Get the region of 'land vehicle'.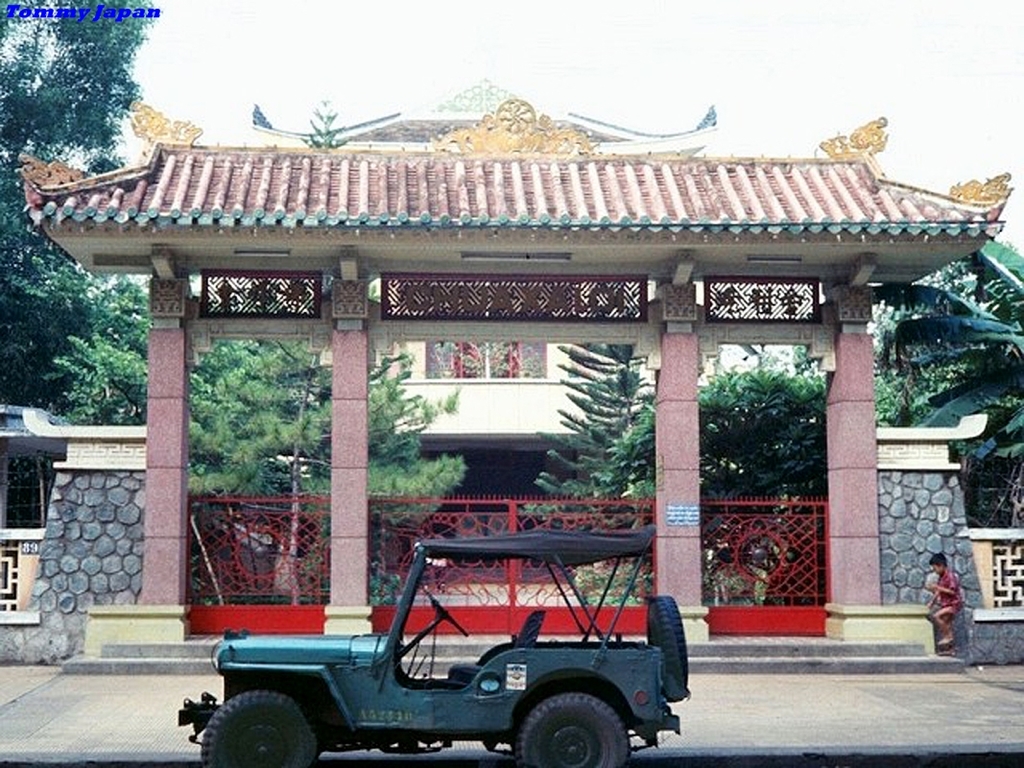
box=[157, 510, 708, 761].
